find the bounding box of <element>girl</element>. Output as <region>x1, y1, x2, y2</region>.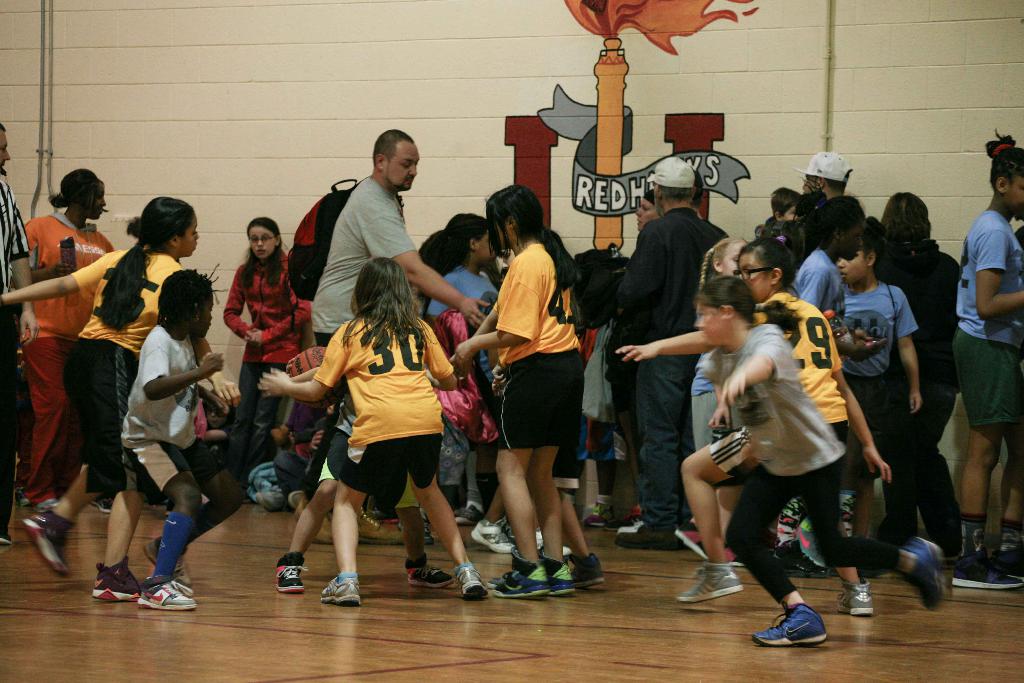
<region>941, 126, 1020, 588</region>.
